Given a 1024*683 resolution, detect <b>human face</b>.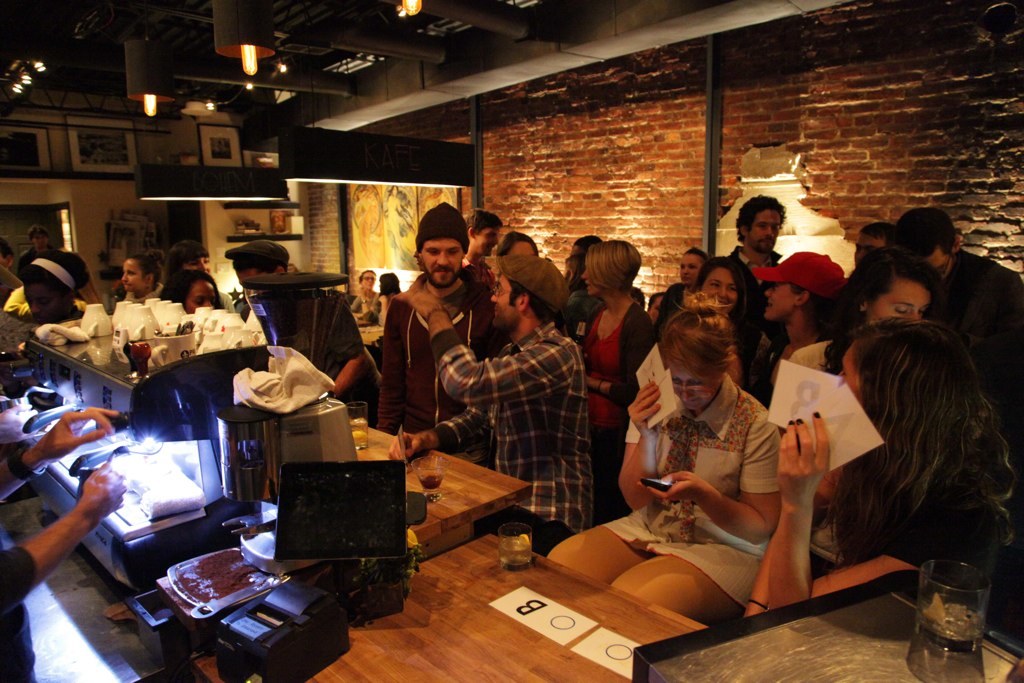
(180, 259, 210, 271).
